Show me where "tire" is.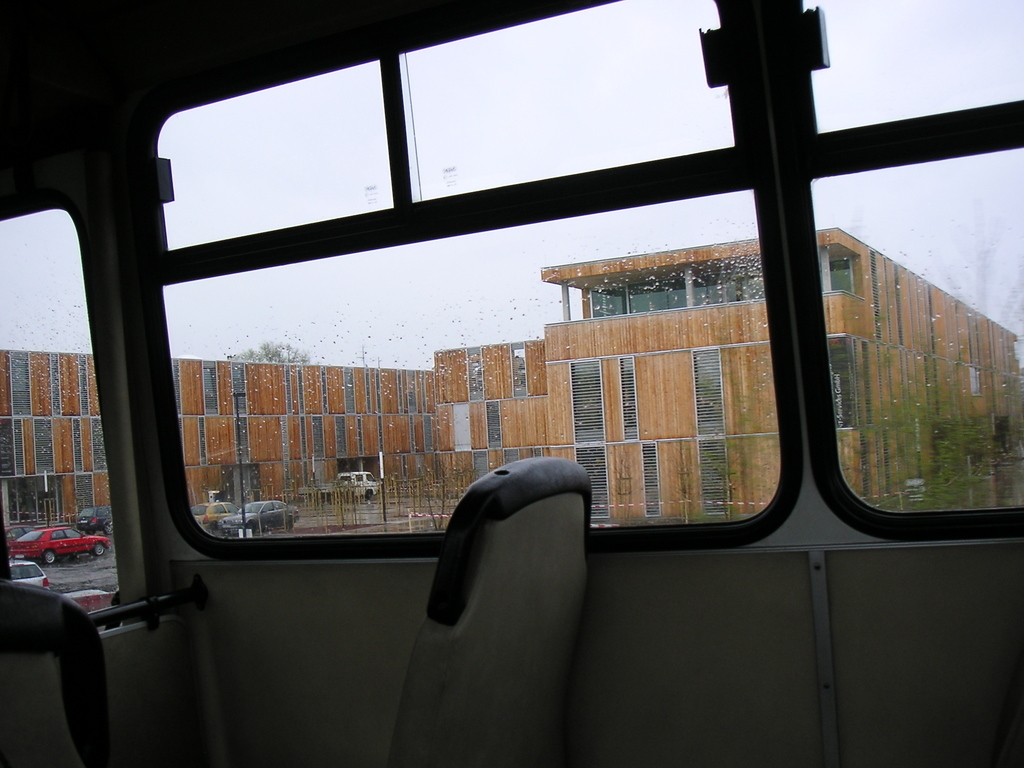
"tire" is at {"left": 92, "top": 540, "right": 103, "bottom": 556}.
